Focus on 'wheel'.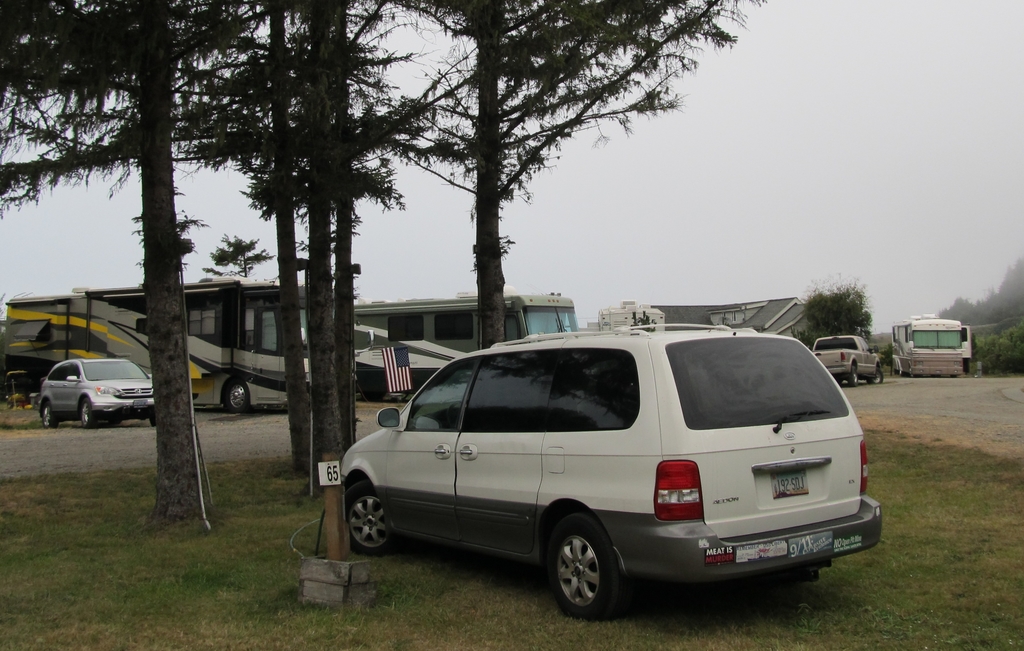
Focused at 227,380,252,414.
